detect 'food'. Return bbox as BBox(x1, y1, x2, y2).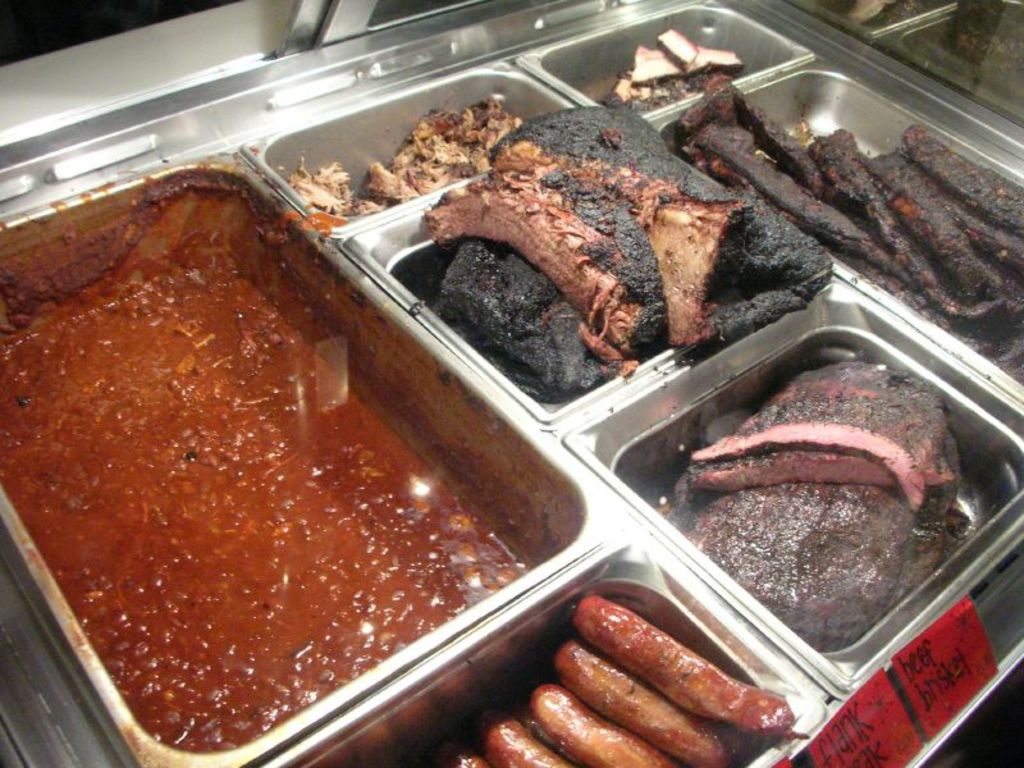
BBox(746, 364, 959, 525).
